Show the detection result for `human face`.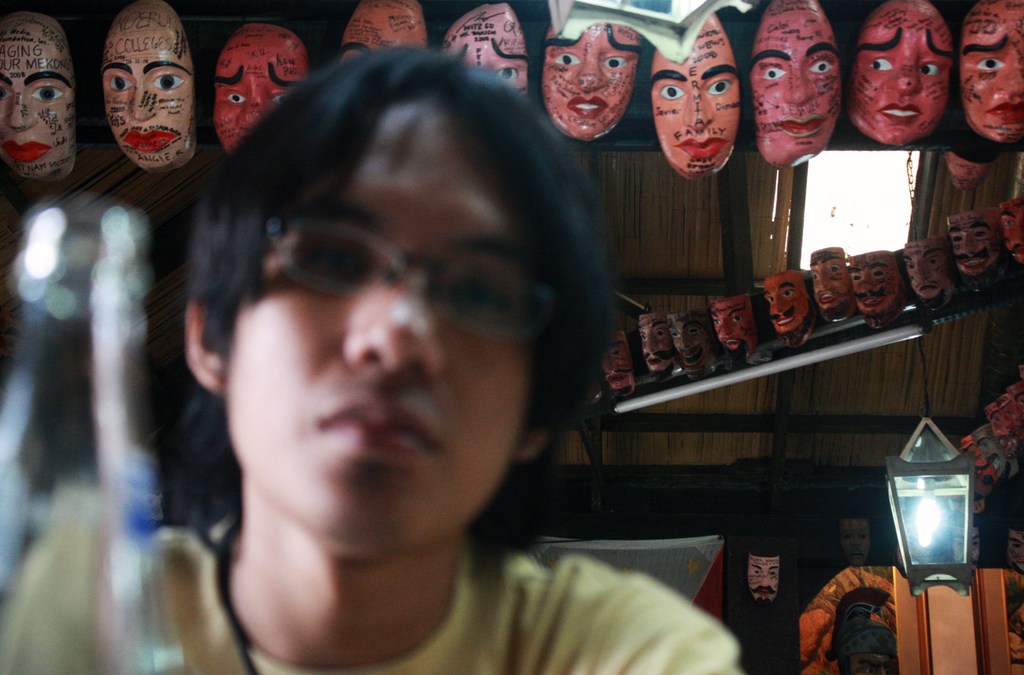
l=998, t=200, r=1023, b=265.
